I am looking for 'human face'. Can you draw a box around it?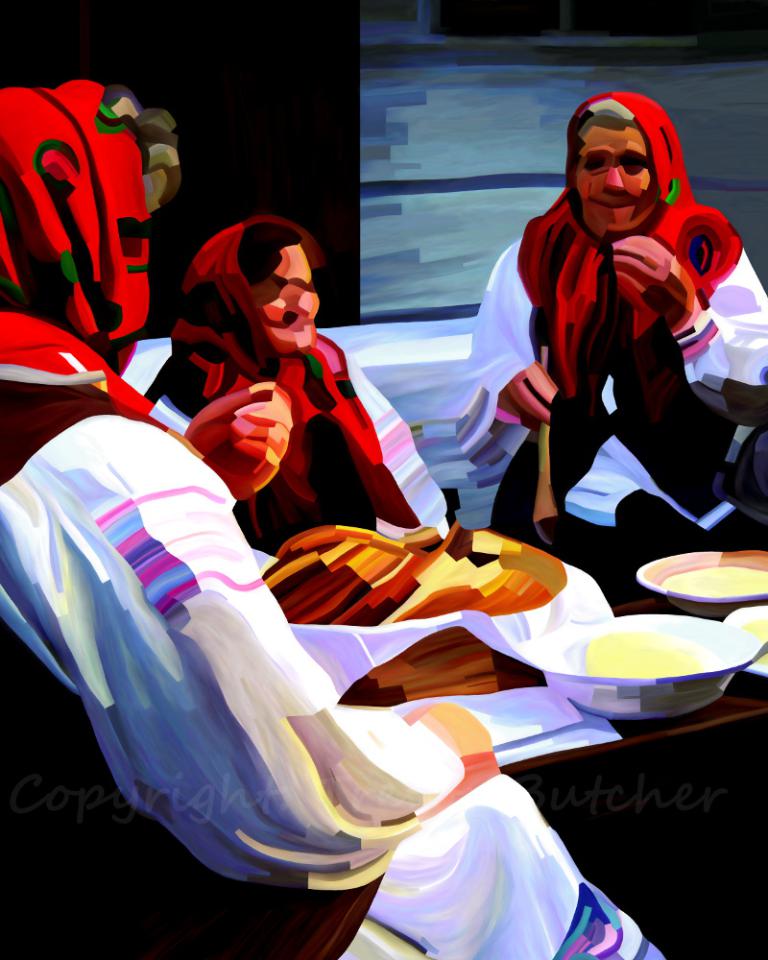
Sure, the bounding box is bbox=(568, 118, 653, 233).
